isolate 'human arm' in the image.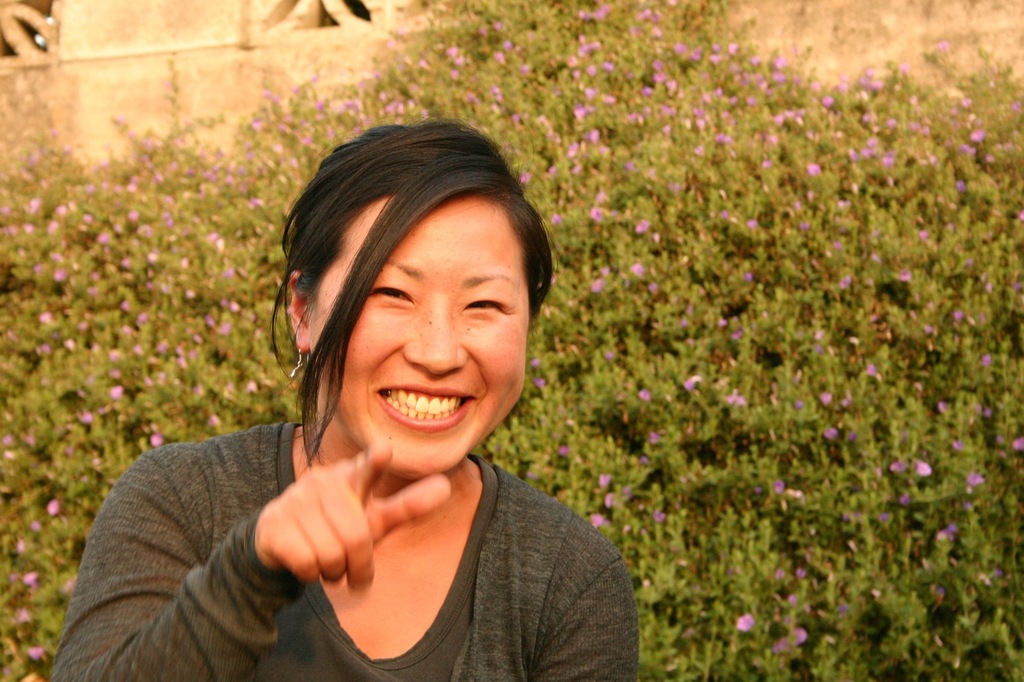
Isolated region: [x1=69, y1=384, x2=356, y2=681].
